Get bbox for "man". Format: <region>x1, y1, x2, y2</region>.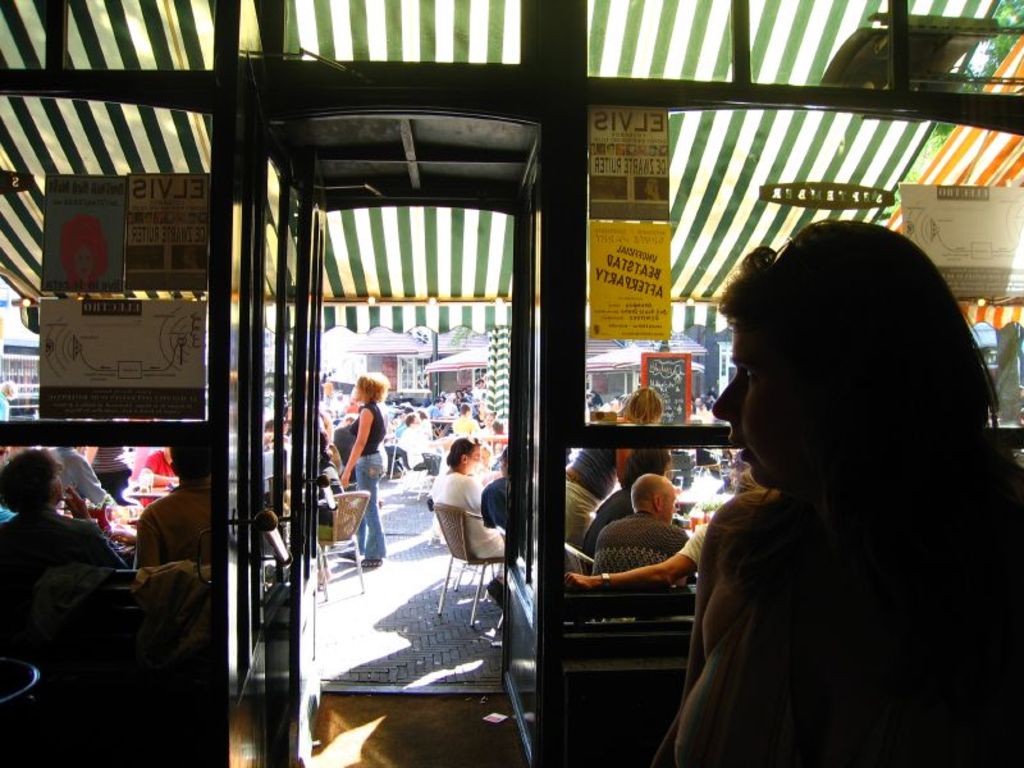
<region>125, 443, 220, 571</region>.
